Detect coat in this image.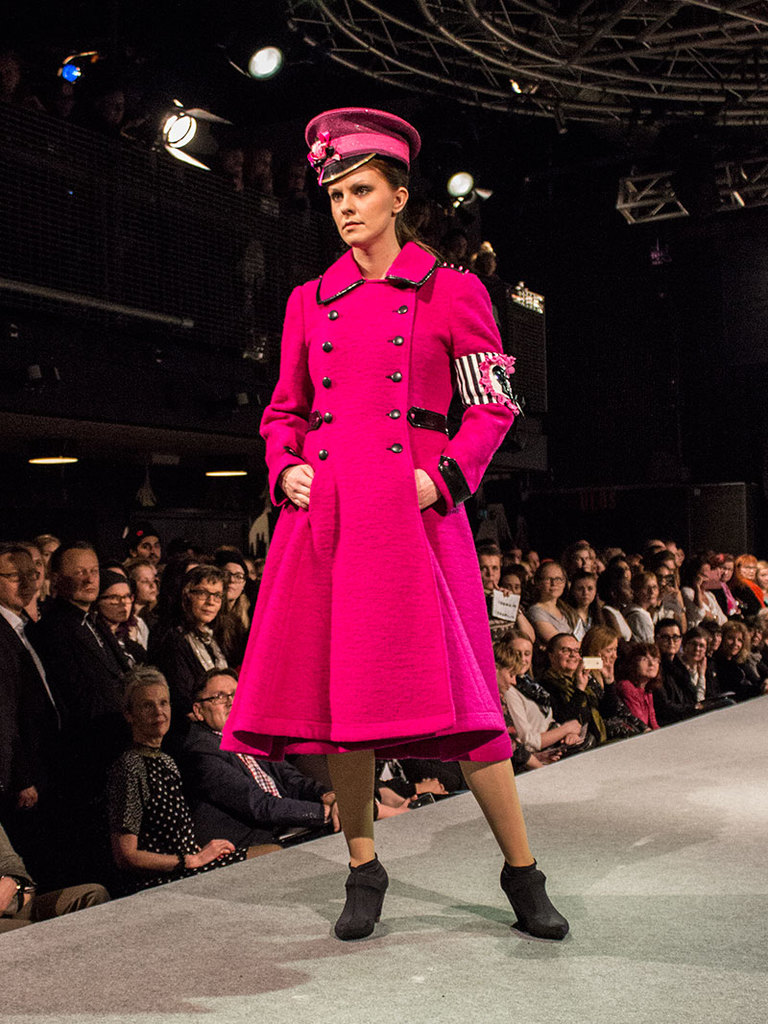
Detection: <region>228, 197, 526, 805</region>.
